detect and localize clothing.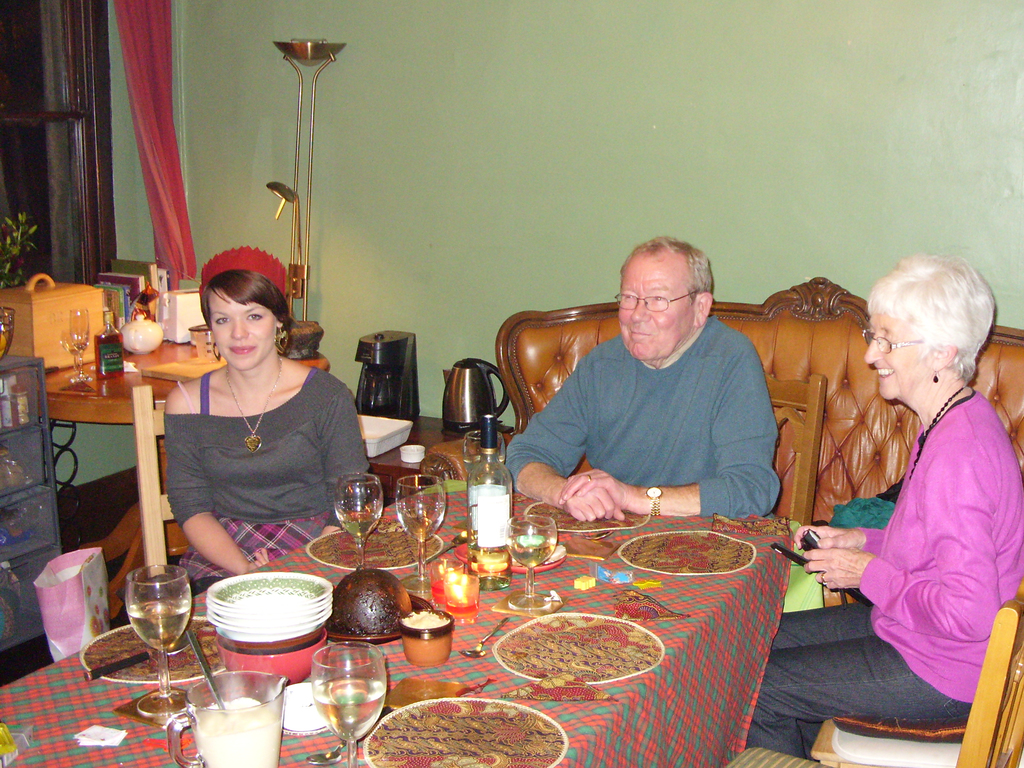
Localized at region(499, 331, 780, 514).
